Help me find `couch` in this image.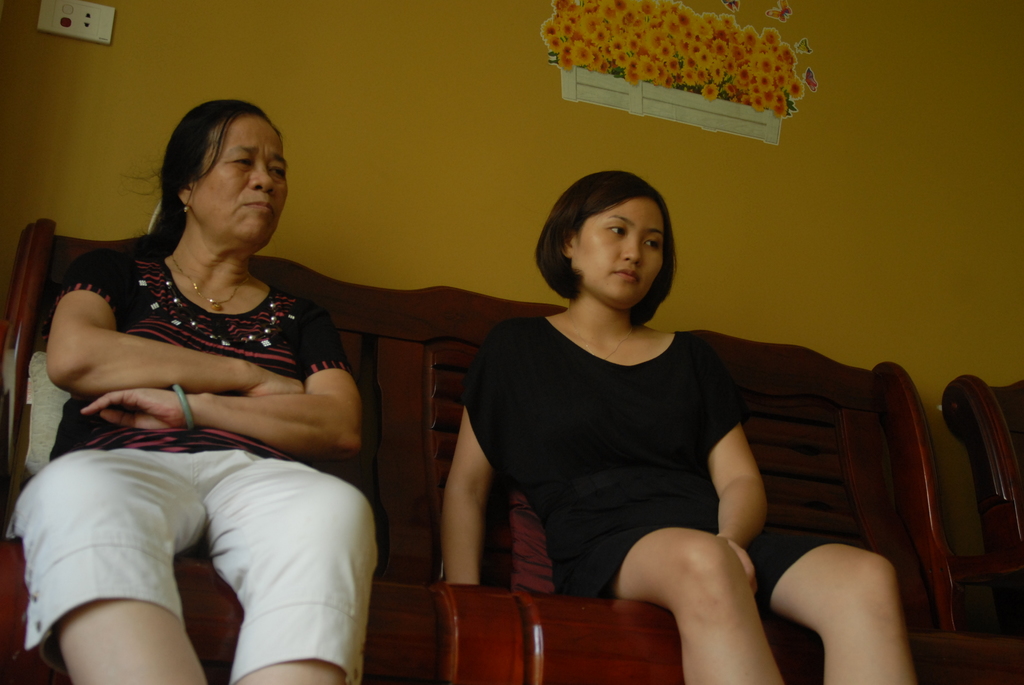
Found it: left=236, top=223, right=1023, bottom=684.
